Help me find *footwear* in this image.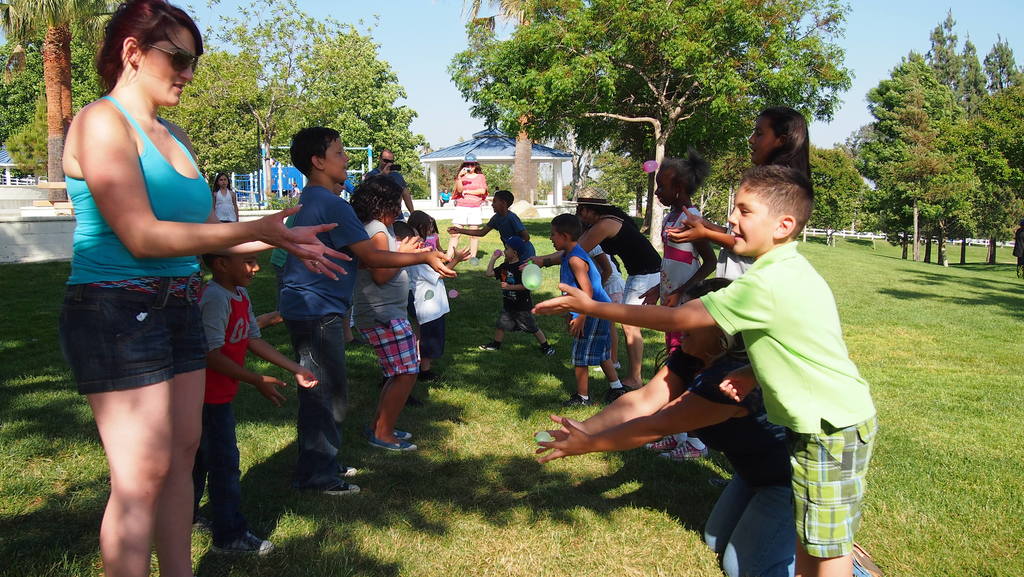
Found it: bbox=[564, 394, 590, 409].
